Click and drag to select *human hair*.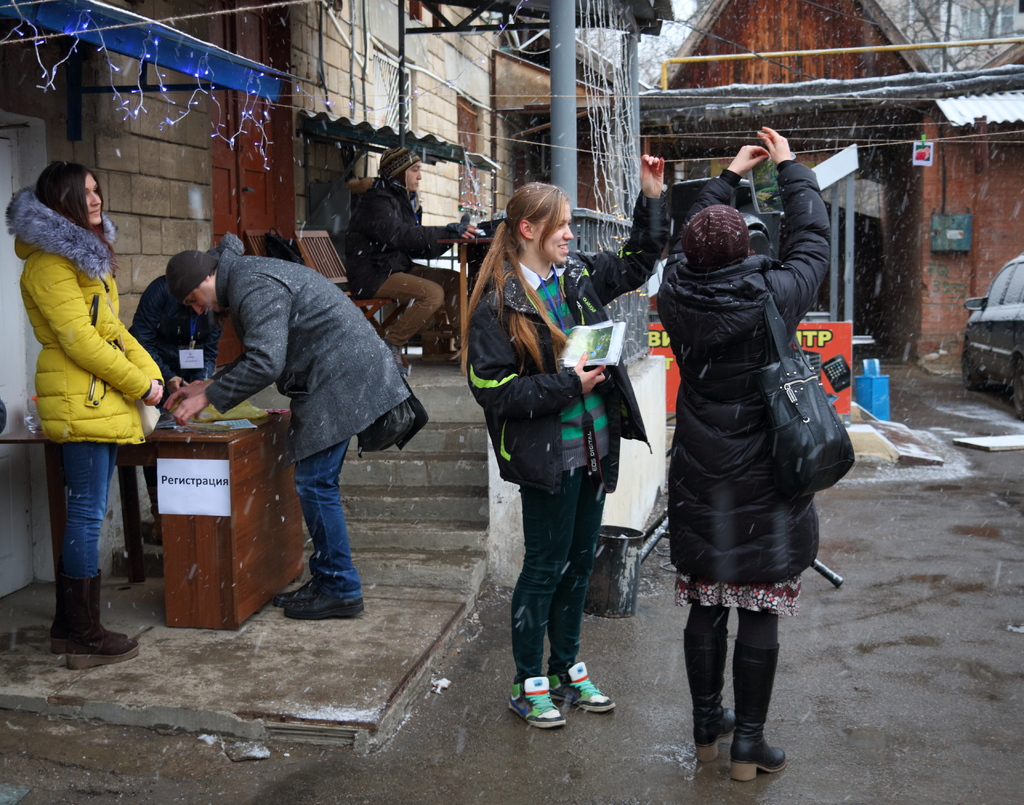
Selection: [456, 182, 569, 373].
